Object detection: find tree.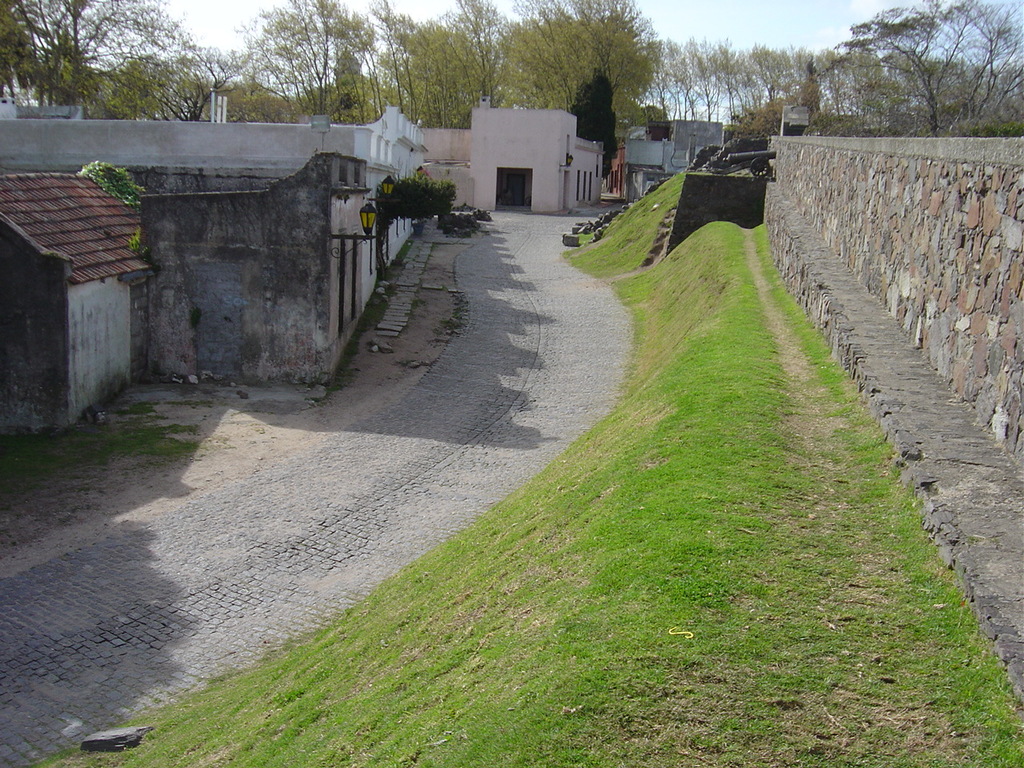
(x1=849, y1=0, x2=1017, y2=128).
